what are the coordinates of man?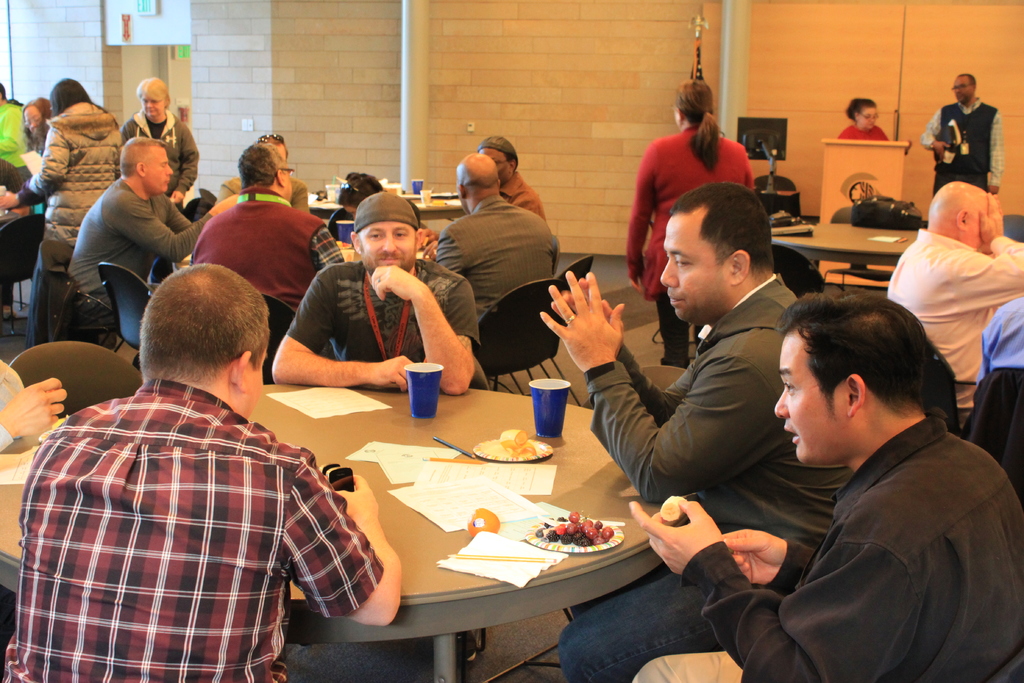
[left=536, top=179, right=852, bottom=682].
